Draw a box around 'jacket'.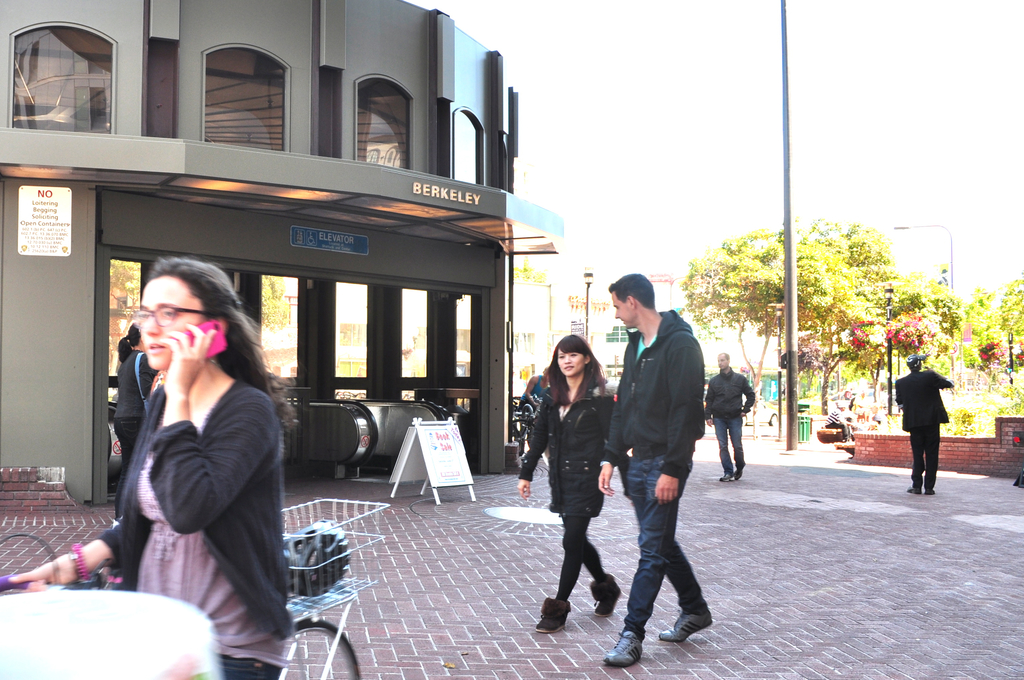
bbox=(614, 295, 719, 521).
